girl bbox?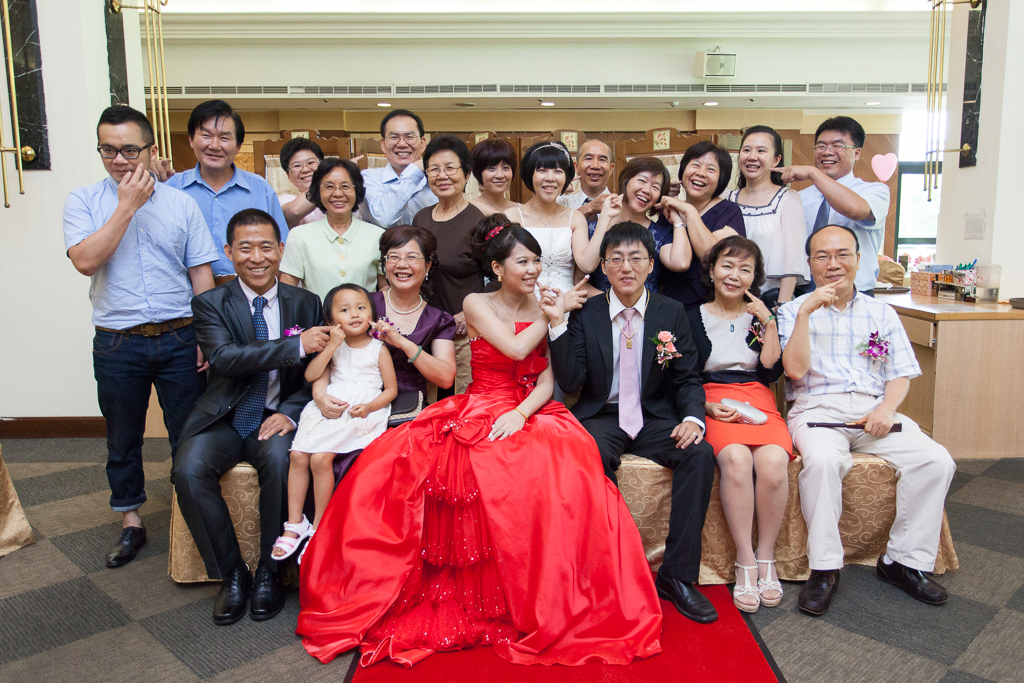
(x1=281, y1=159, x2=395, y2=301)
